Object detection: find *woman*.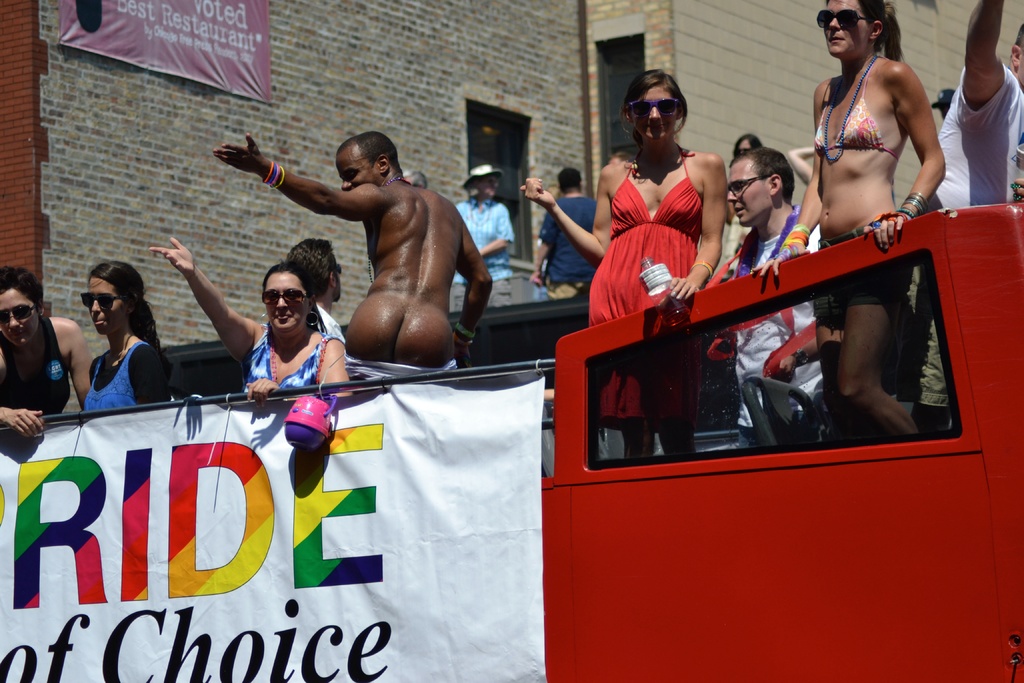
select_region(751, 0, 948, 438).
